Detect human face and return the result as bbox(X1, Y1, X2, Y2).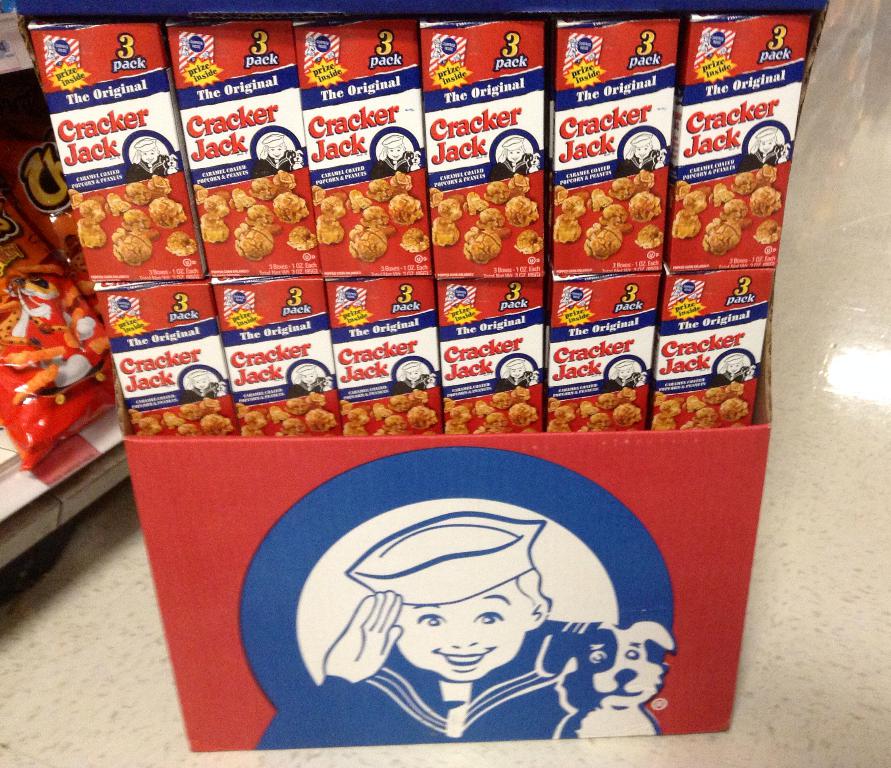
bbox(398, 581, 532, 677).
